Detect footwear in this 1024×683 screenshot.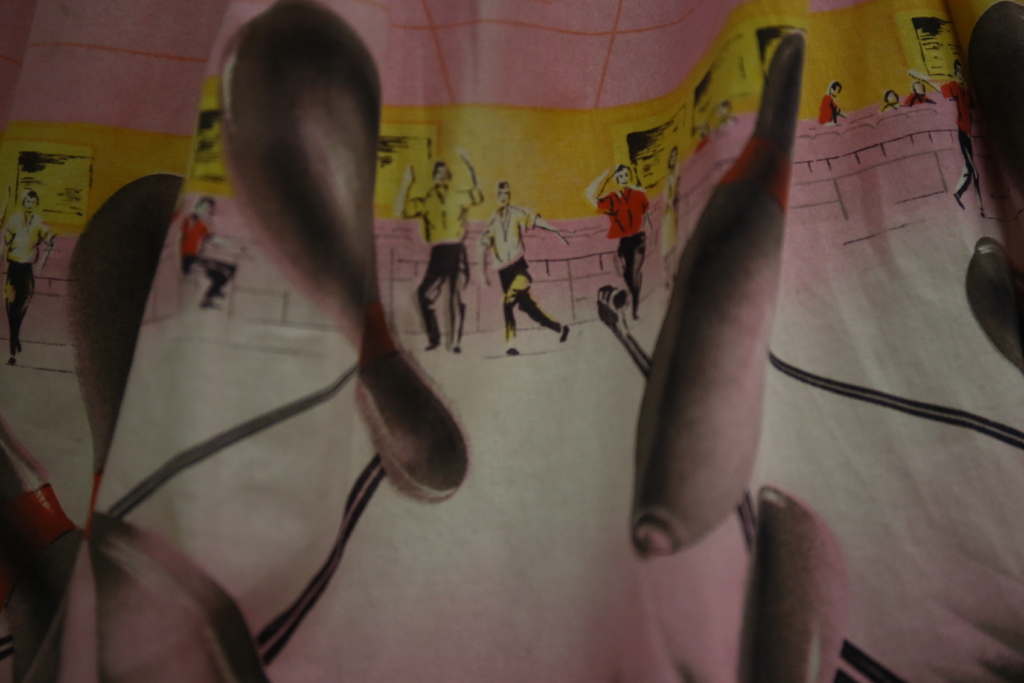
Detection: 218,292,225,296.
